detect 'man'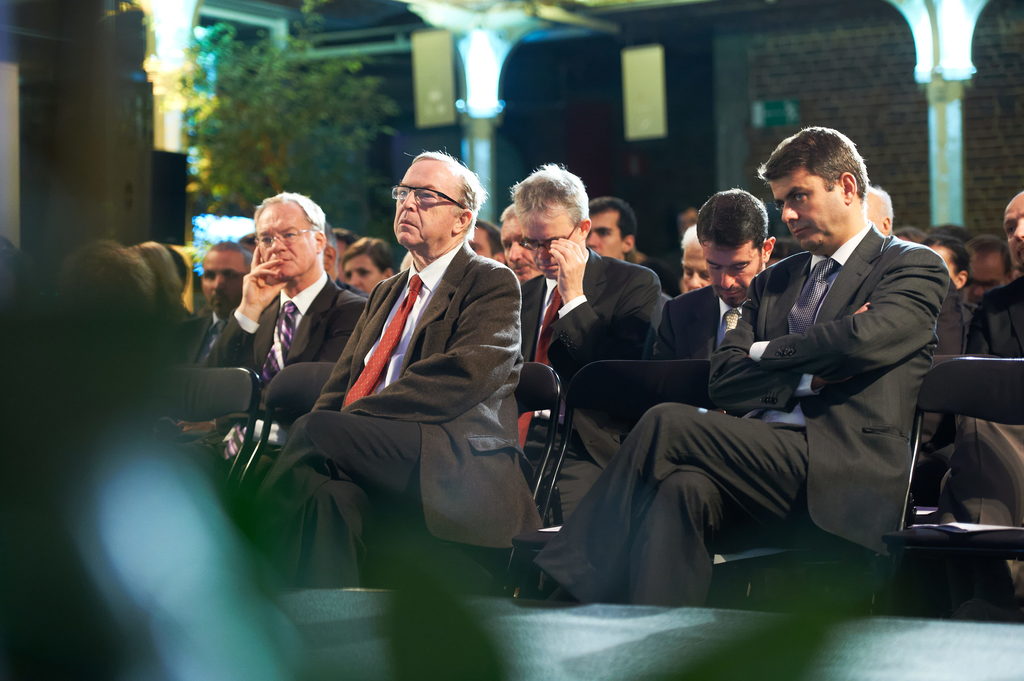
(x1=287, y1=161, x2=543, y2=571)
